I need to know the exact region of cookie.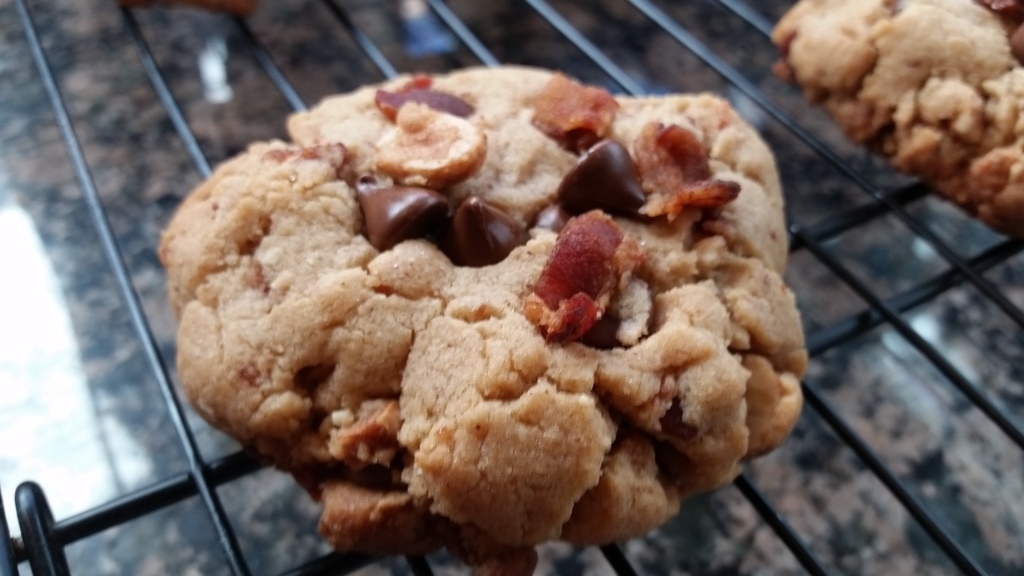
Region: locate(154, 60, 810, 575).
